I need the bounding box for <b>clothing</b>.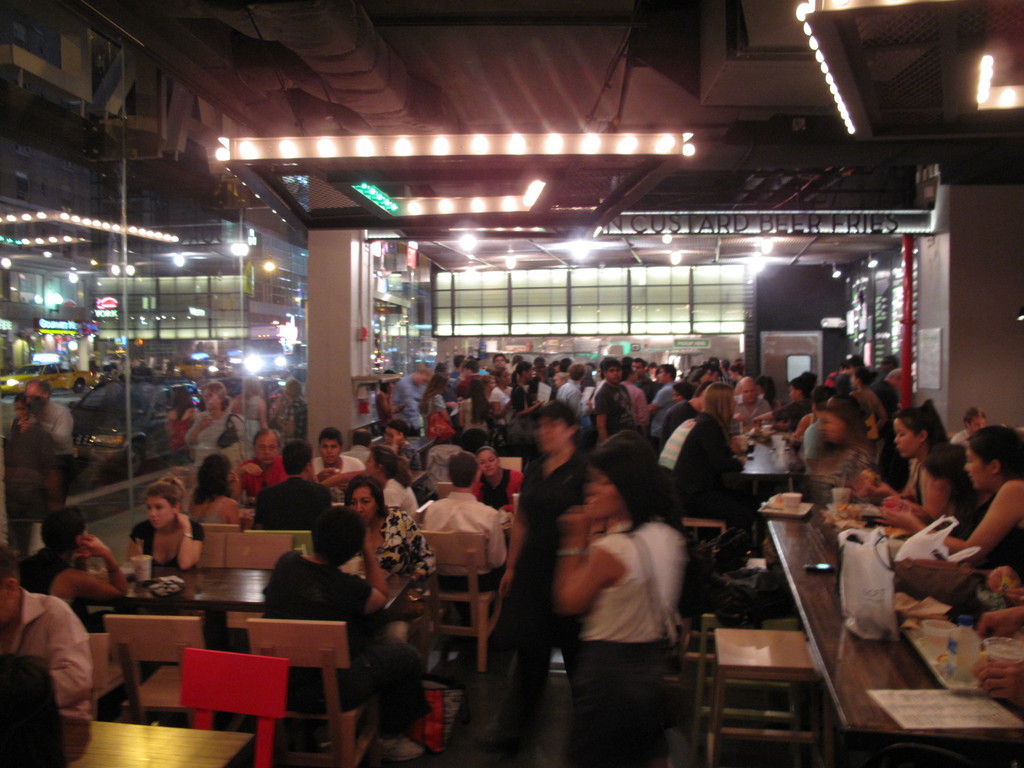
Here it is: (884,369,917,413).
